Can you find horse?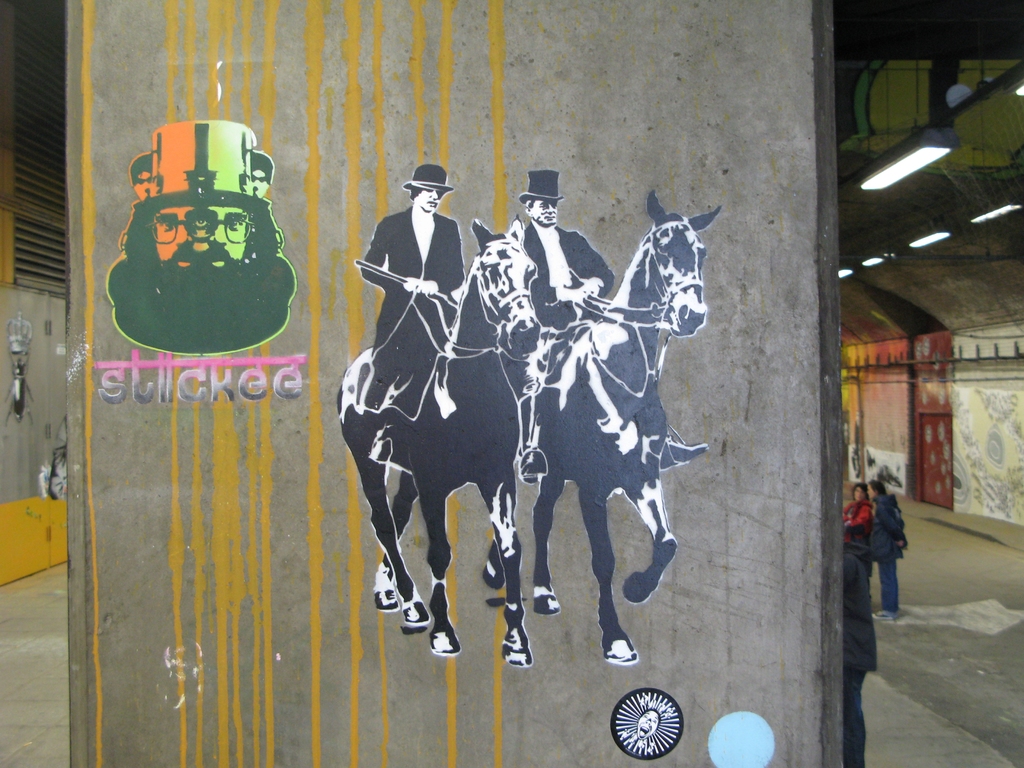
Yes, bounding box: bbox=(335, 212, 540, 668).
